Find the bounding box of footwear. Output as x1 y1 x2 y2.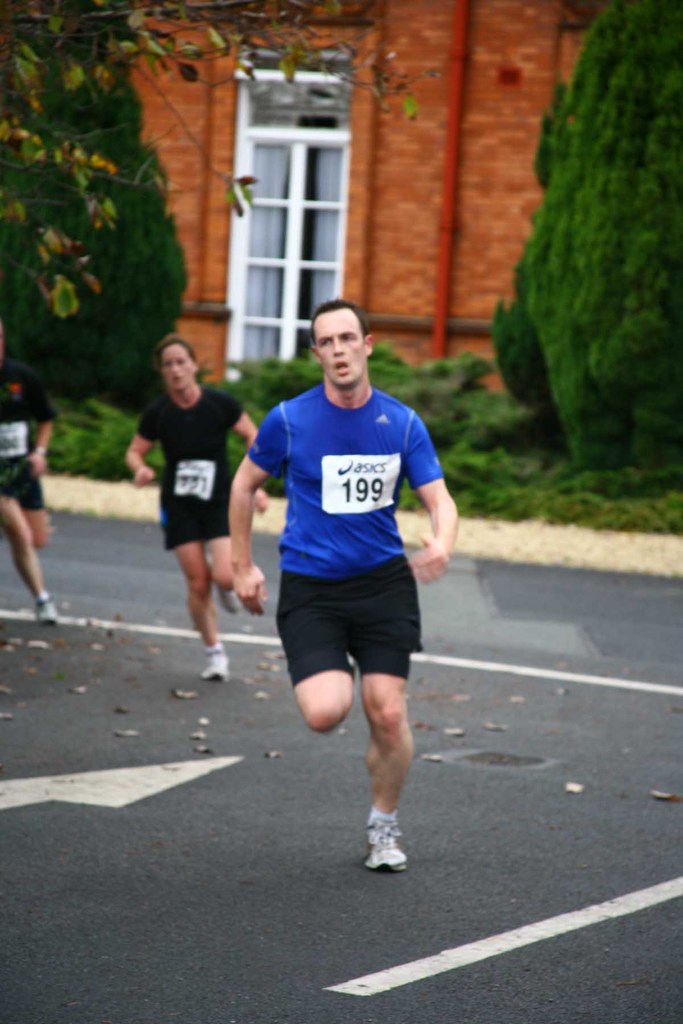
28 596 57 627.
